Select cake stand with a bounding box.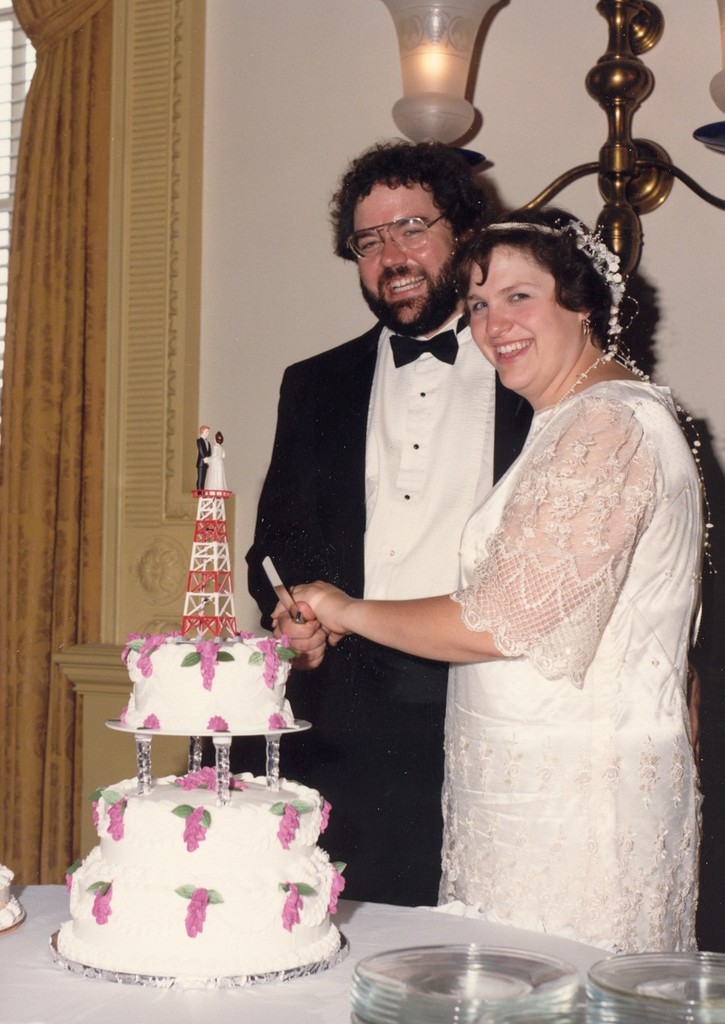
select_region(50, 717, 359, 980).
